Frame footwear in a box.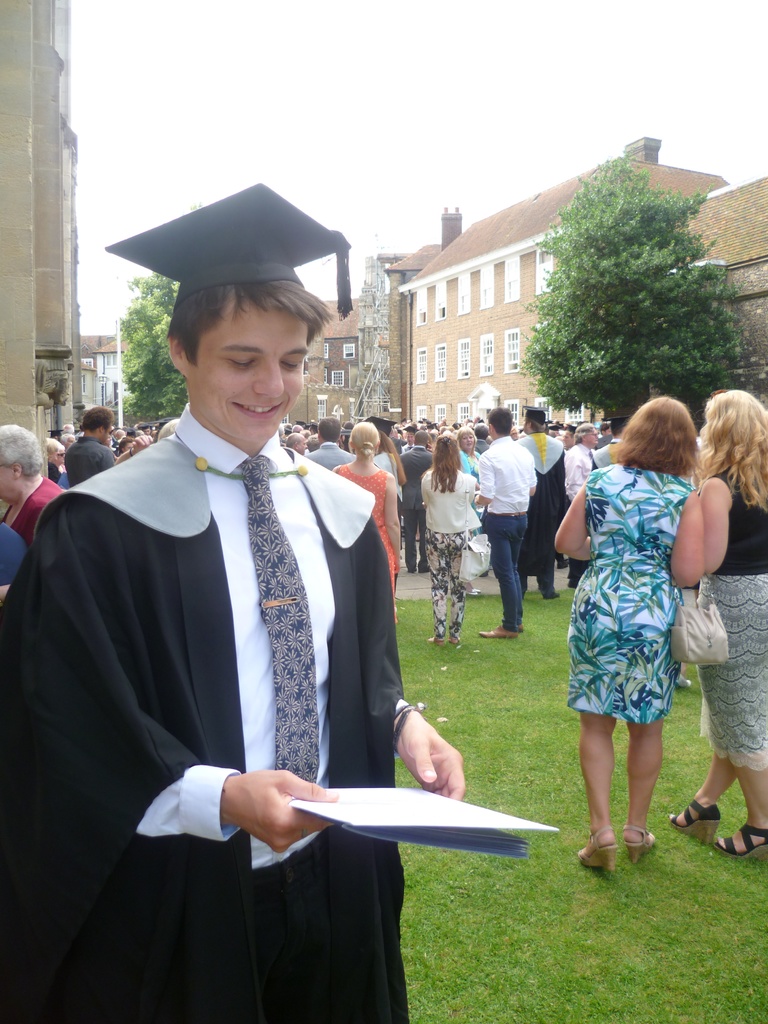
BBox(665, 792, 726, 836).
